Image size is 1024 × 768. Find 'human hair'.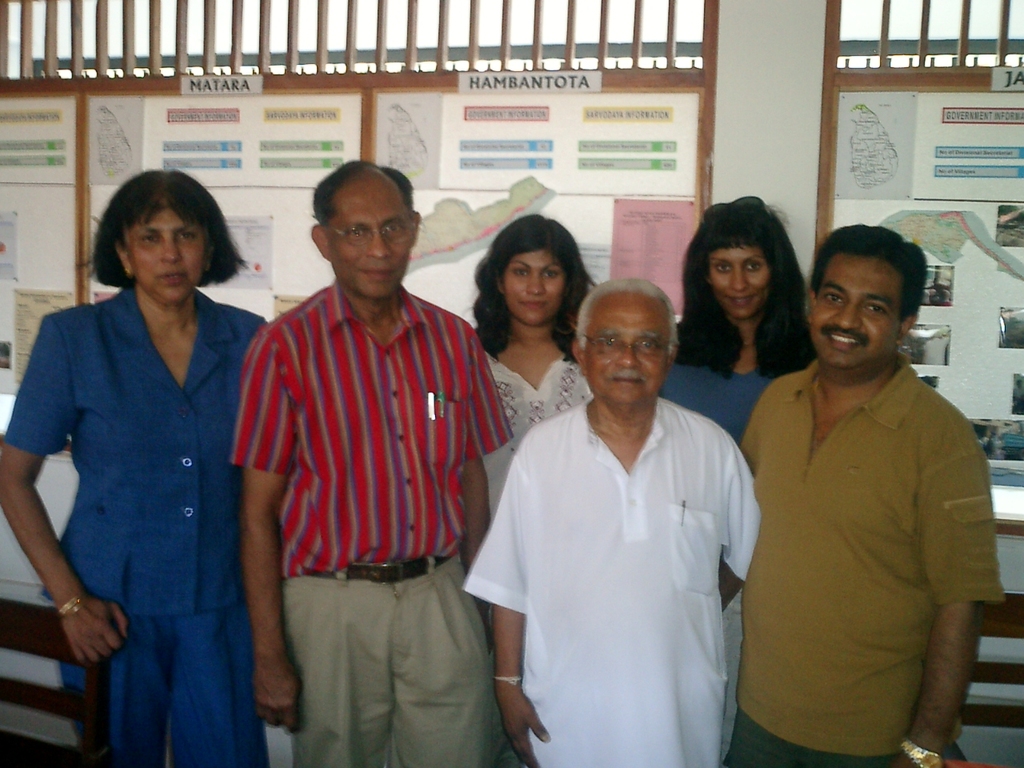
79,165,253,293.
